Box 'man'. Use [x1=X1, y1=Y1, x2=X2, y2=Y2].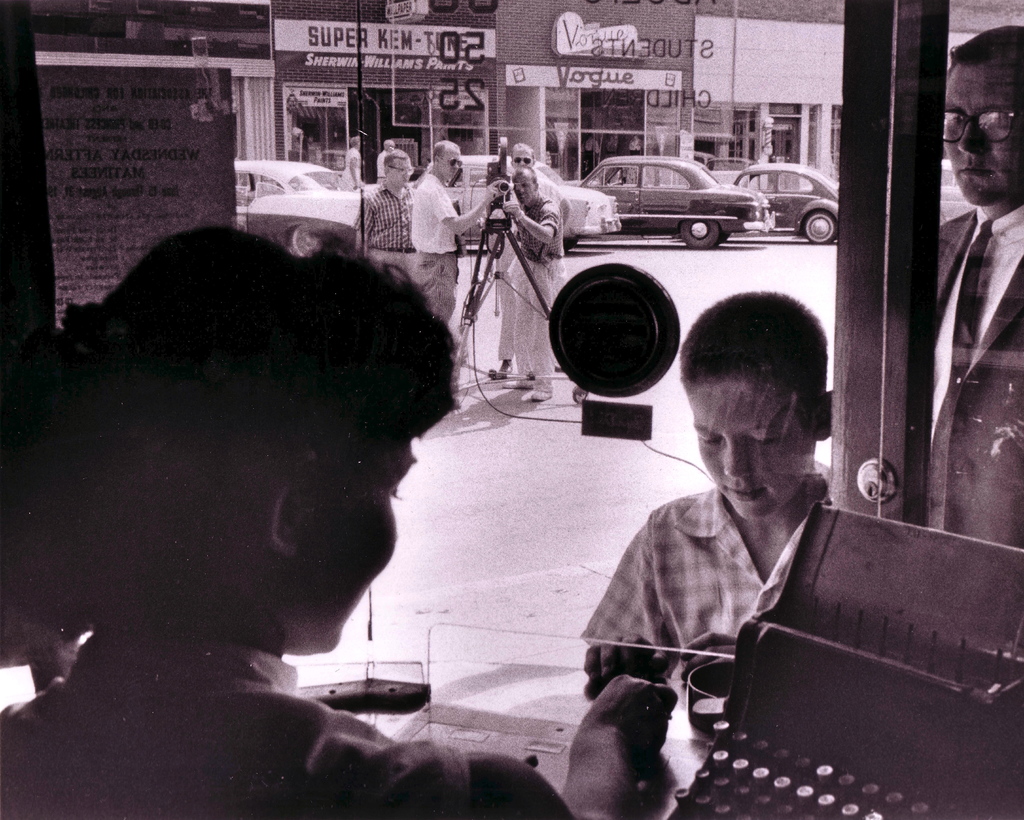
[x1=486, y1=140, x2=568, y2=376].
